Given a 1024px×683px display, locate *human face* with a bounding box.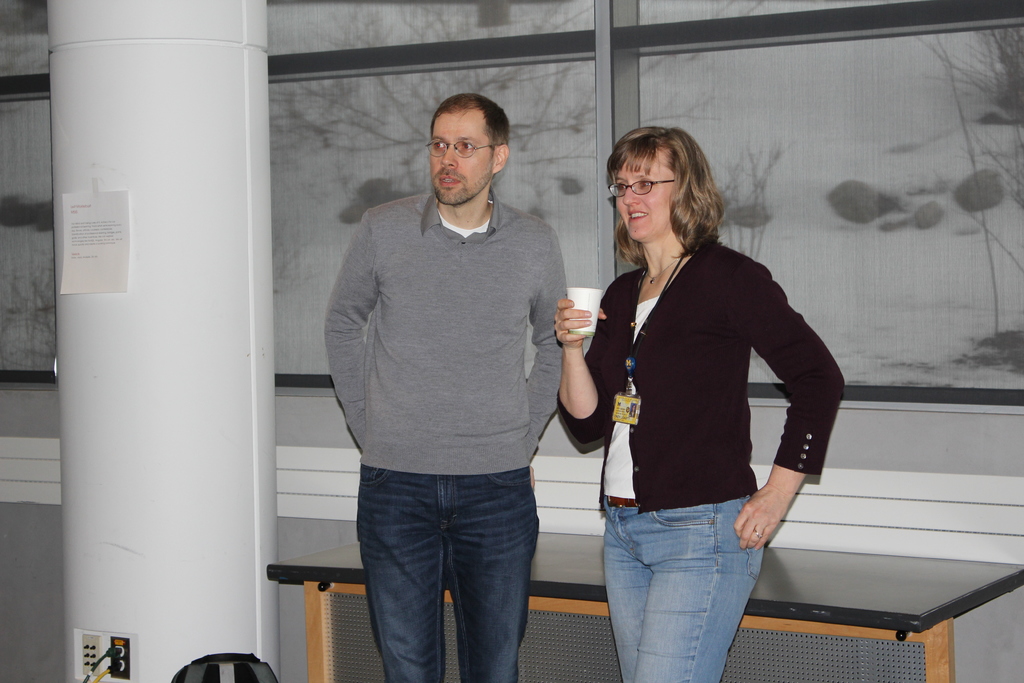
Located: <bbox>425, 110, 493, 200</bbox>.
